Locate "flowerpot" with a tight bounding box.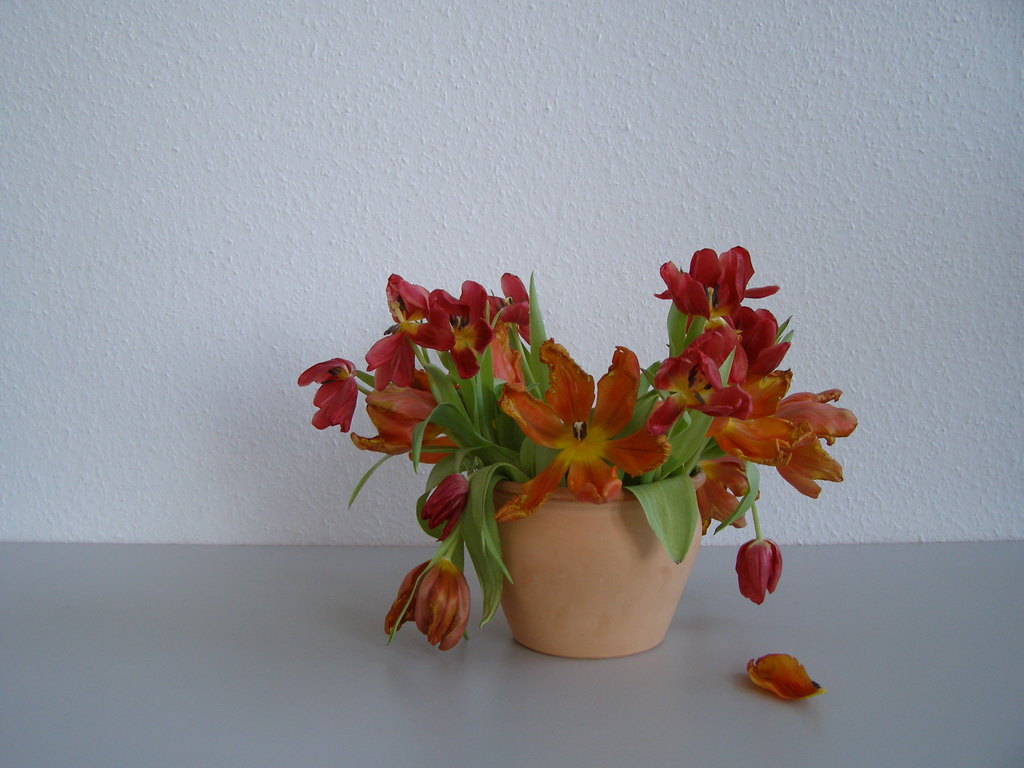
bbox=(489, 476, 706, 659).
